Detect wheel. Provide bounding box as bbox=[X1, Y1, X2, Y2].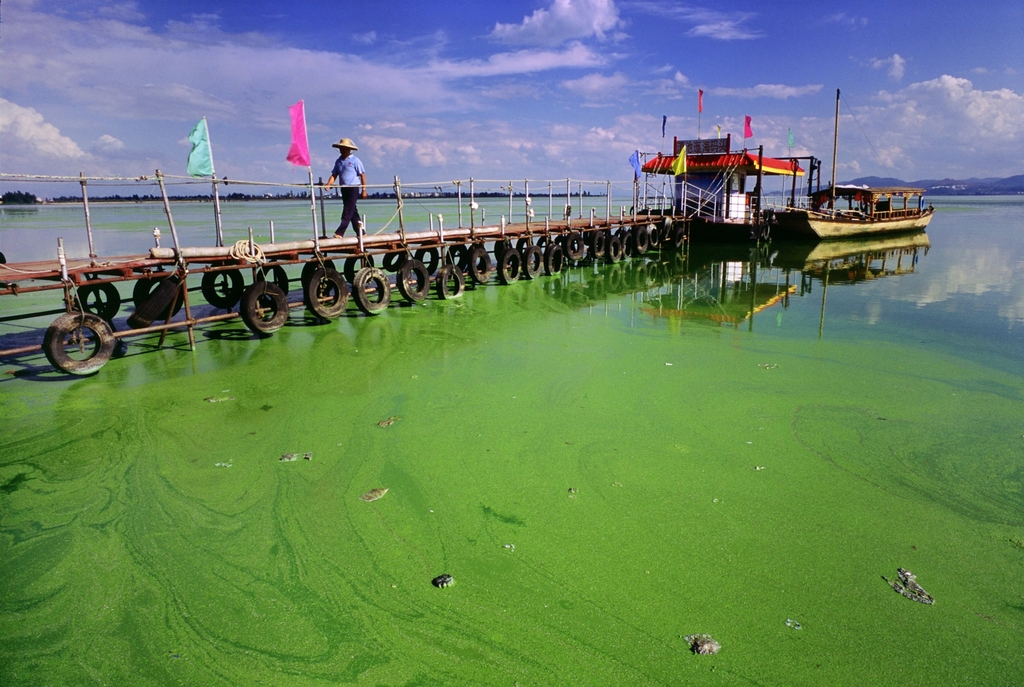
bbox=[626, 234, 635, 254].
